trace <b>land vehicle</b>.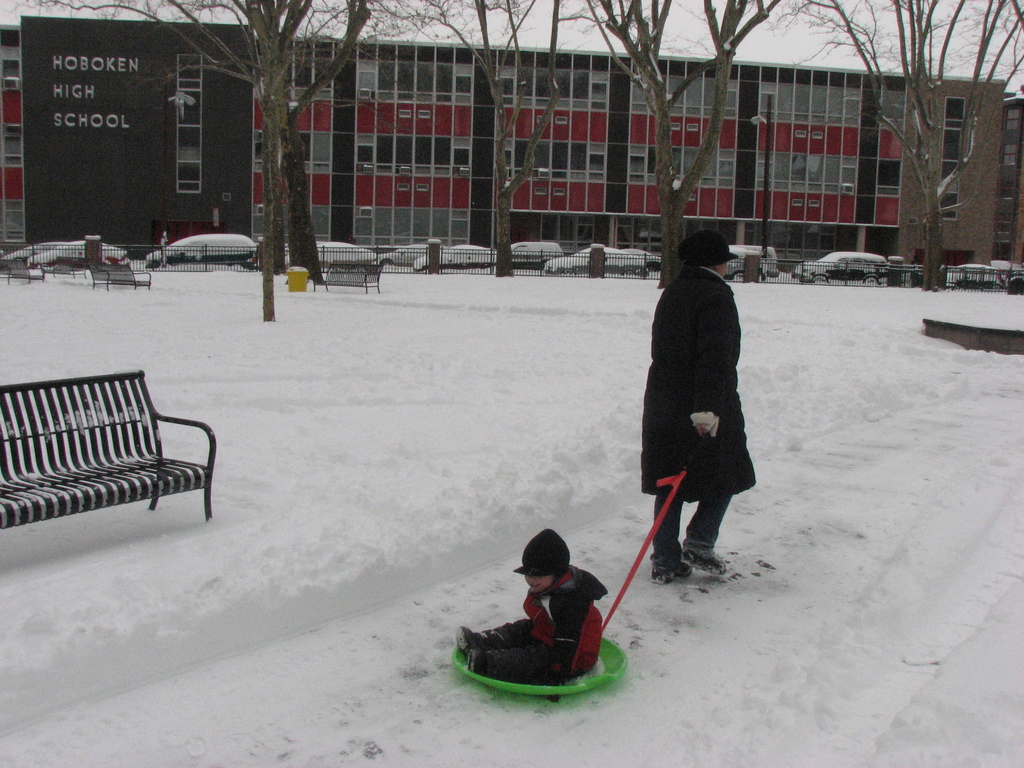
Traced to <box>988,258,1014,278</box>.
